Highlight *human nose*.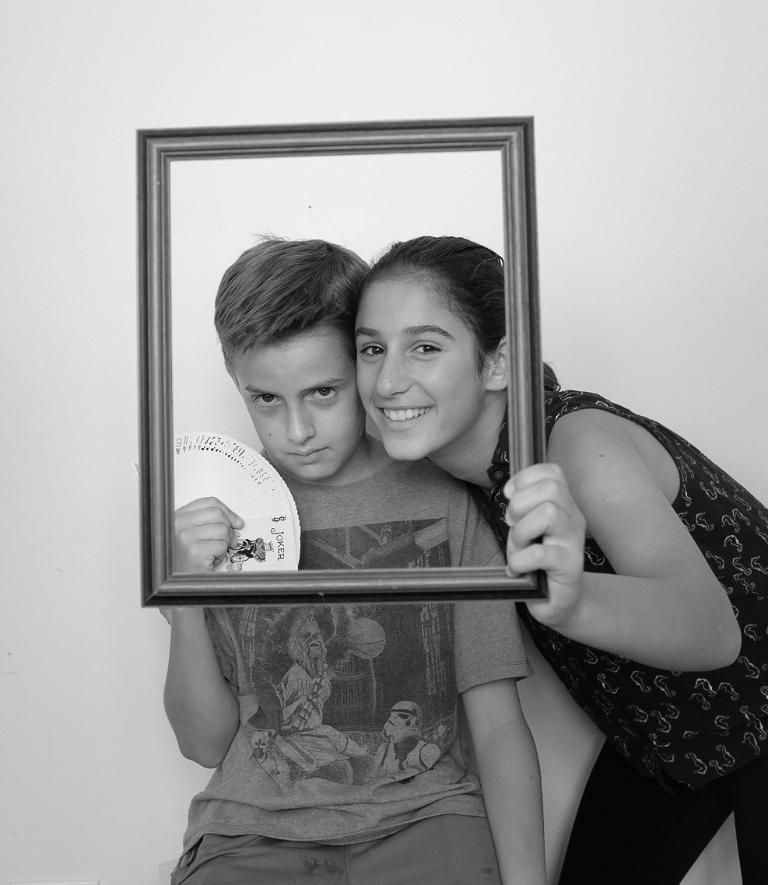
Highlighted region: bbox=(286, 397, 316, 445).
